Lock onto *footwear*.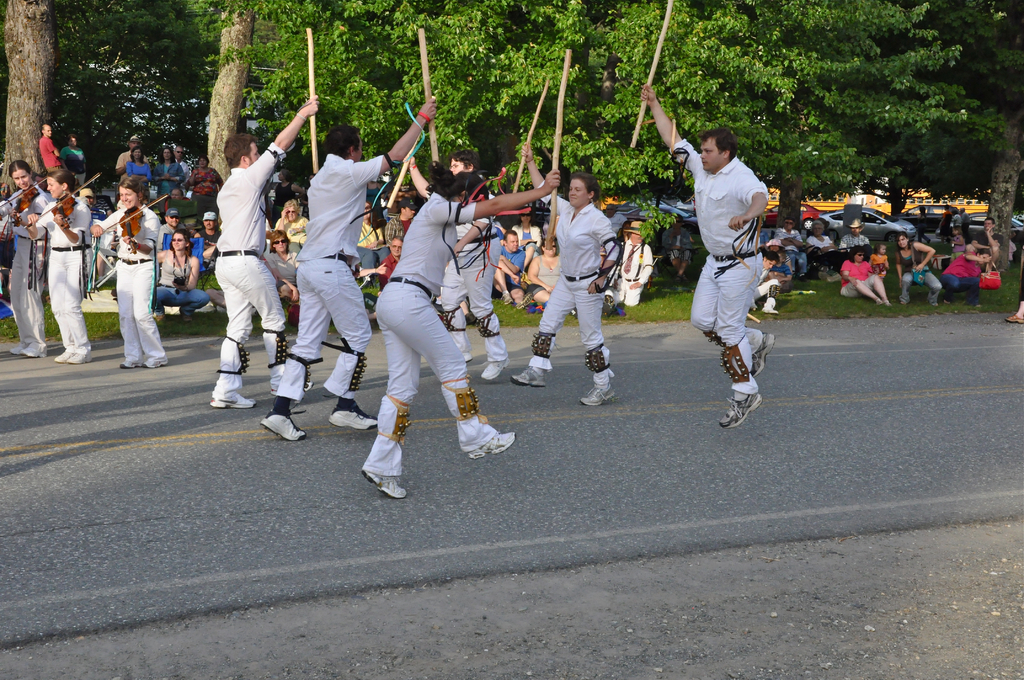
Locked: rect(746, 310, 765, 325).
